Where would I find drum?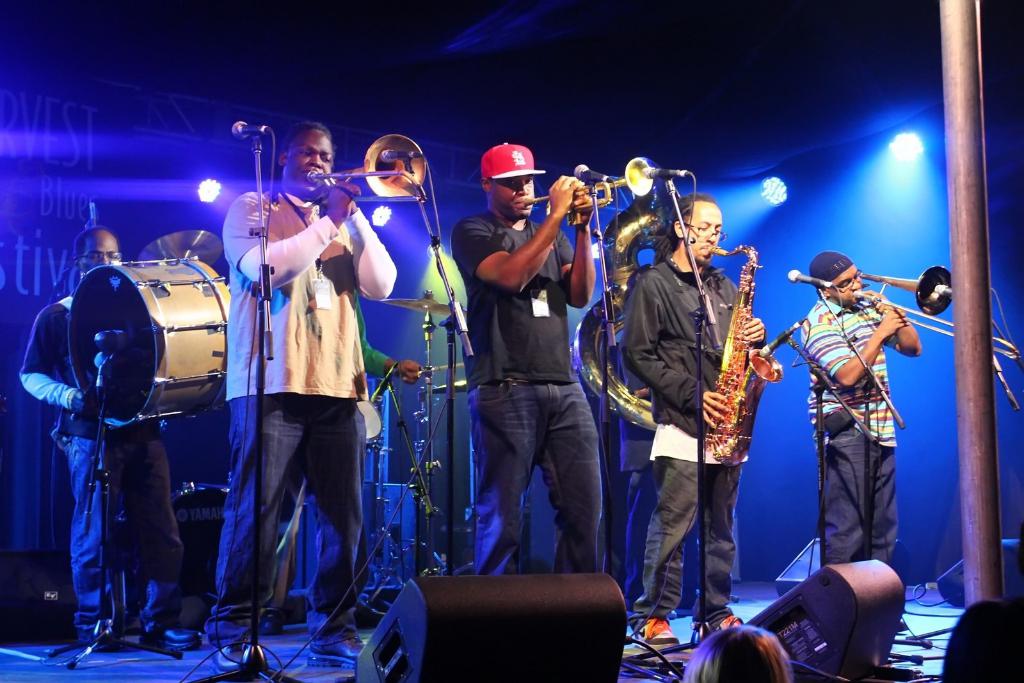
At [left=169, top=486, right=232, bottom=600].
